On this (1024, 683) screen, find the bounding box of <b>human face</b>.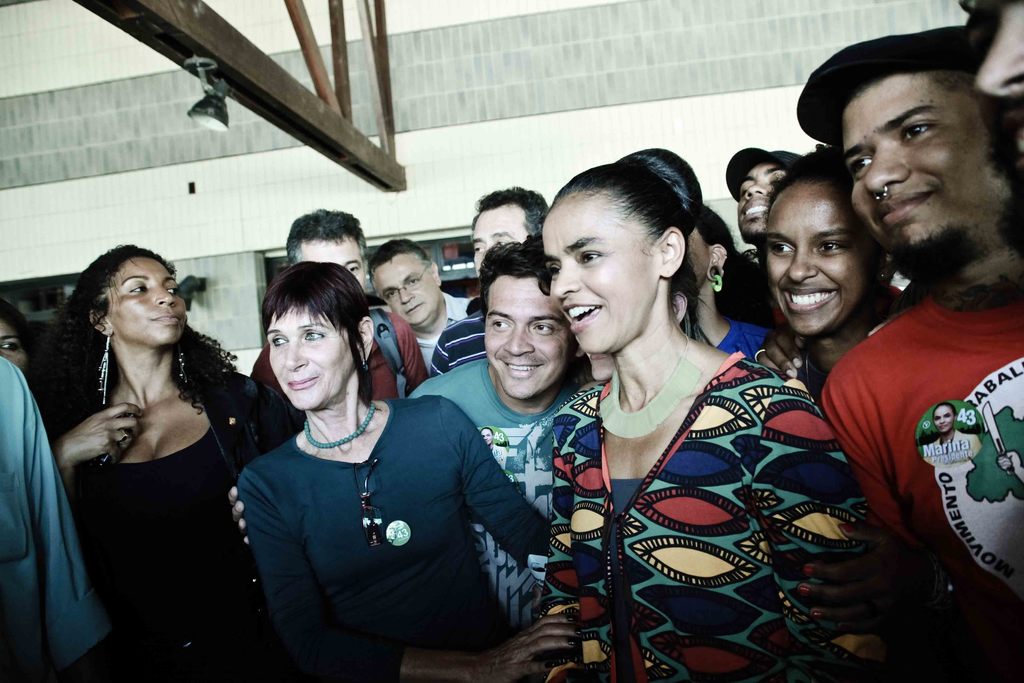
Bounding box: [765, 183, 872, 335].
